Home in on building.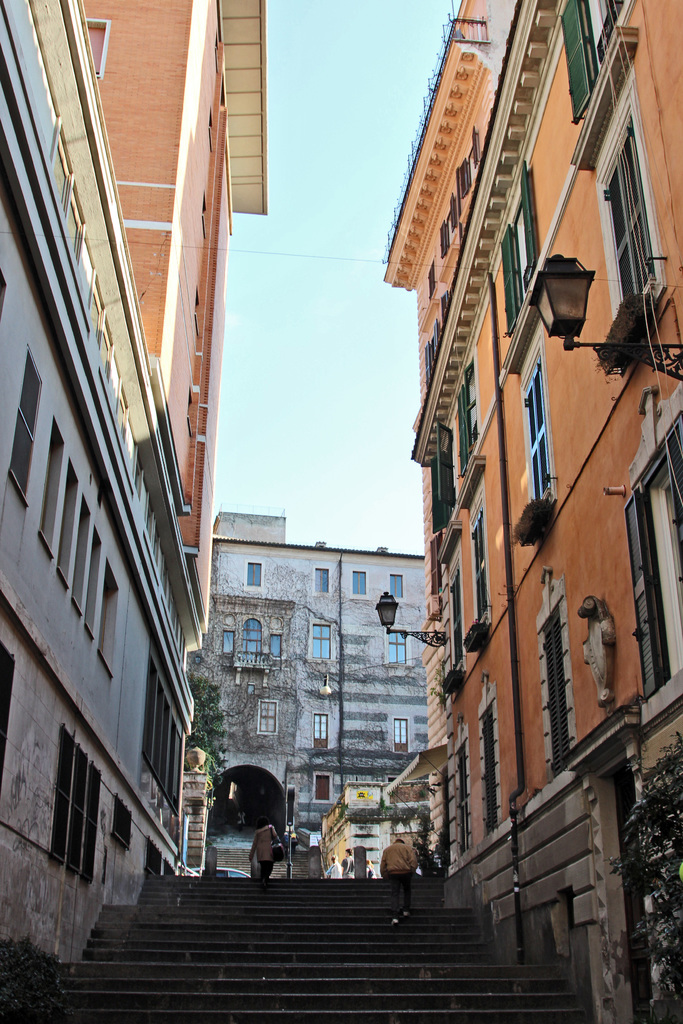
Homed in at box(381, 0, 682, 1023).
